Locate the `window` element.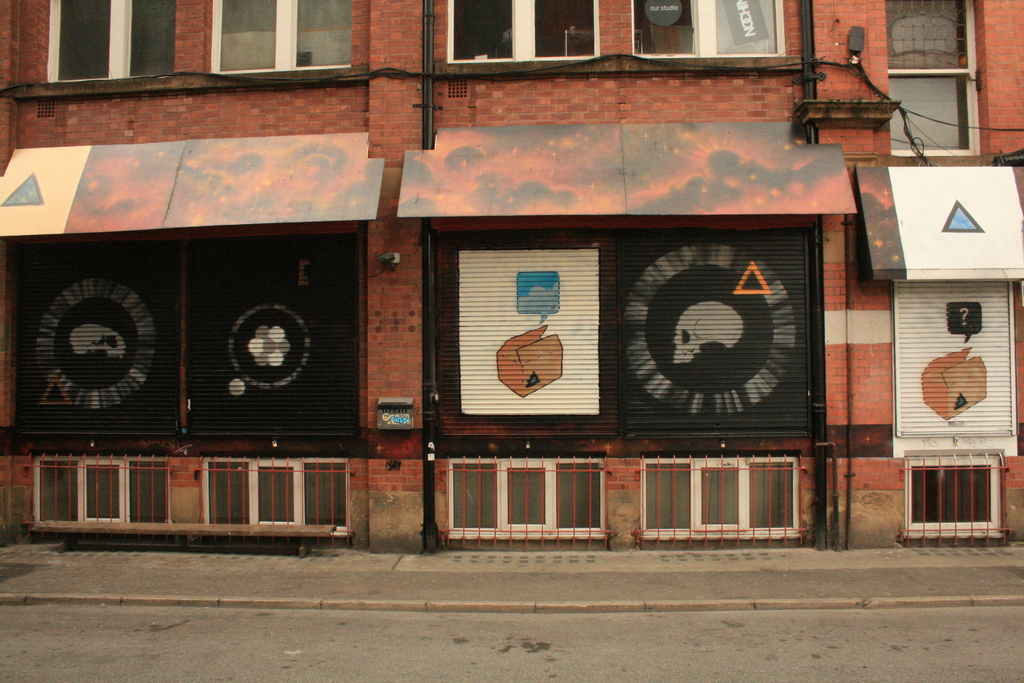
Element bbox: bbox=[440, 452, 607, 543].
